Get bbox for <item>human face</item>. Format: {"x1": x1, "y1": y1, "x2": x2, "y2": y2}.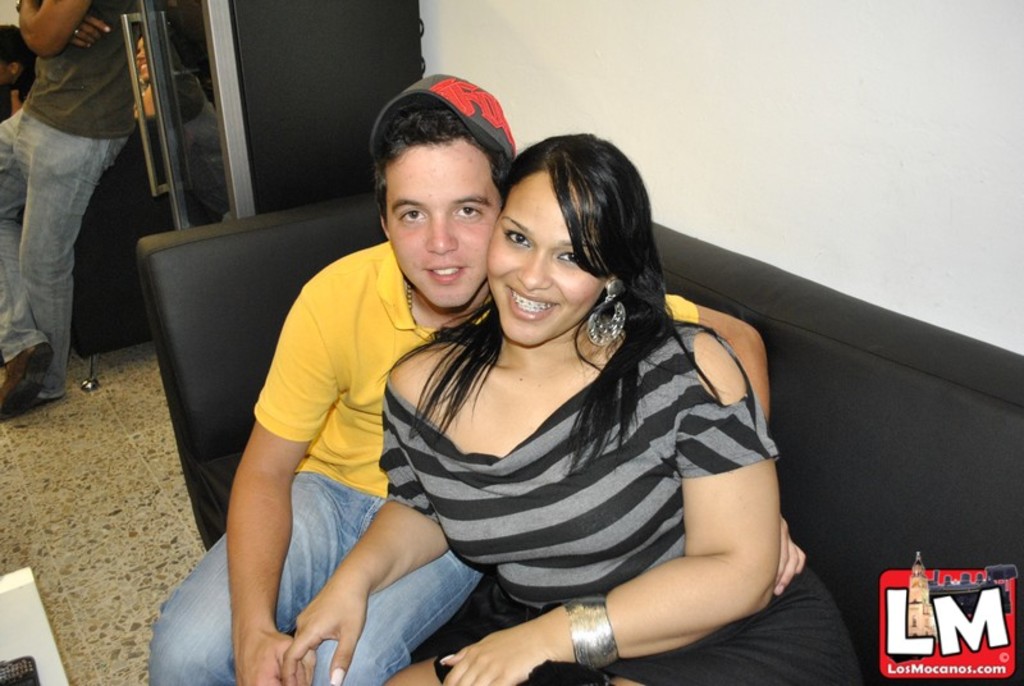
{"x1": 488, "y1": 169, "x2": 604, "y2": 348}.
